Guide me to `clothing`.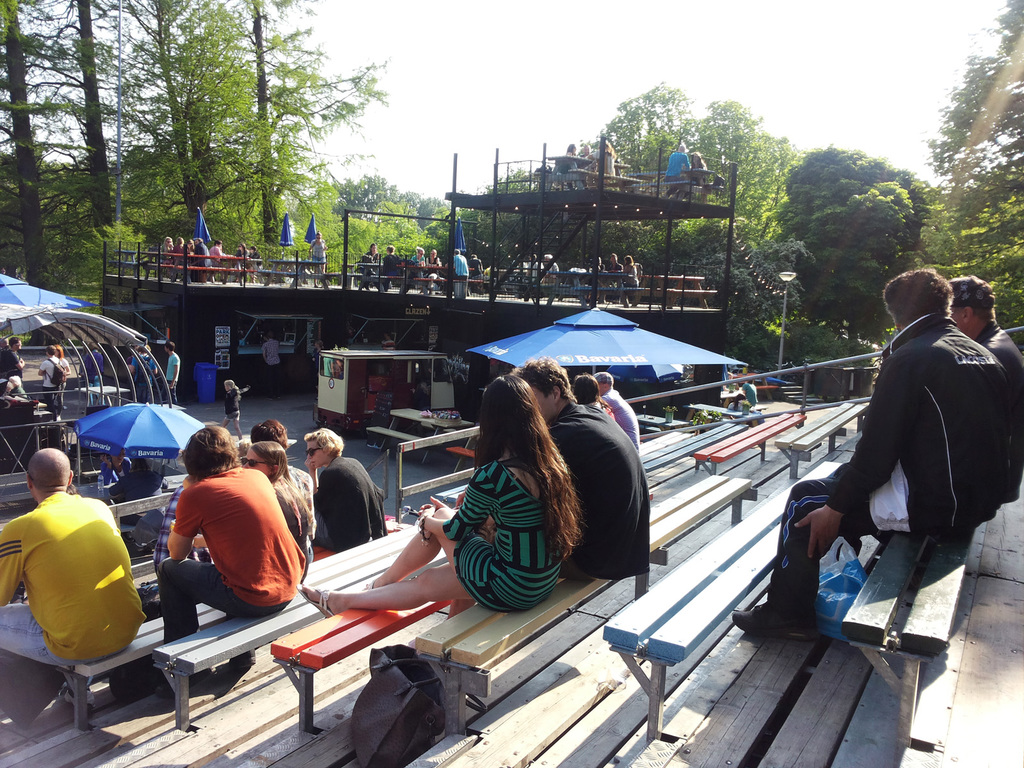
Guidance: <region>7, 354, 28, 385</region>.
